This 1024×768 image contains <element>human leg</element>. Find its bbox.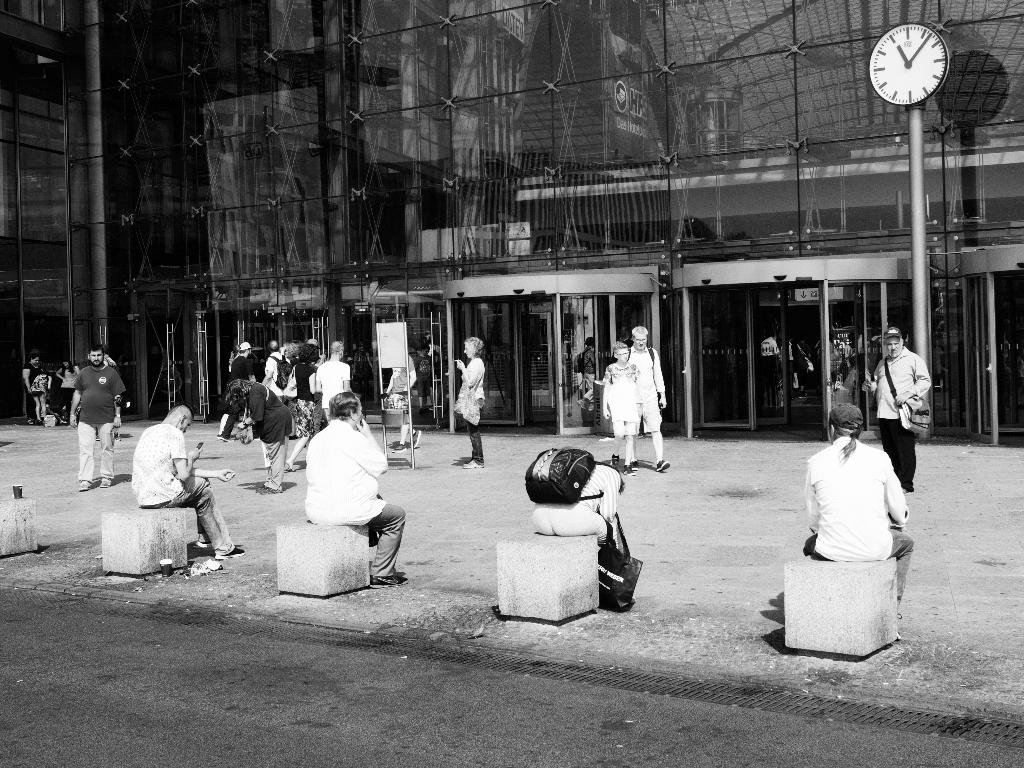
(x1=97, y1=423, x2=115, y2=494).
